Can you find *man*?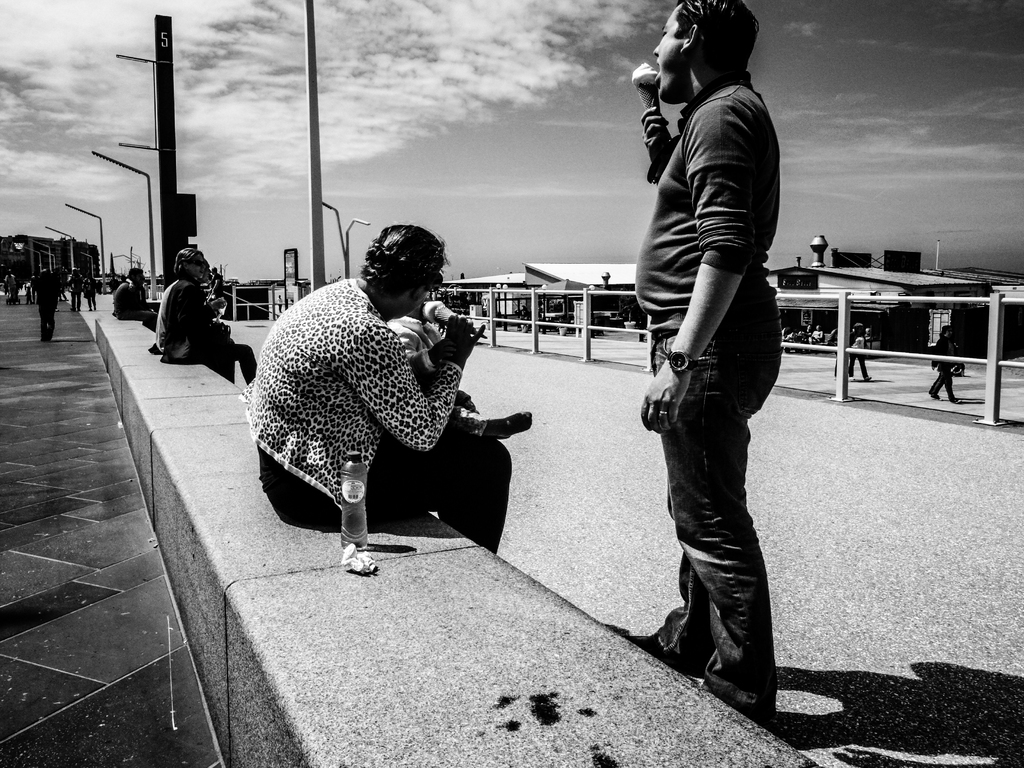
Yes, bounding box: [616,16,806,688].
